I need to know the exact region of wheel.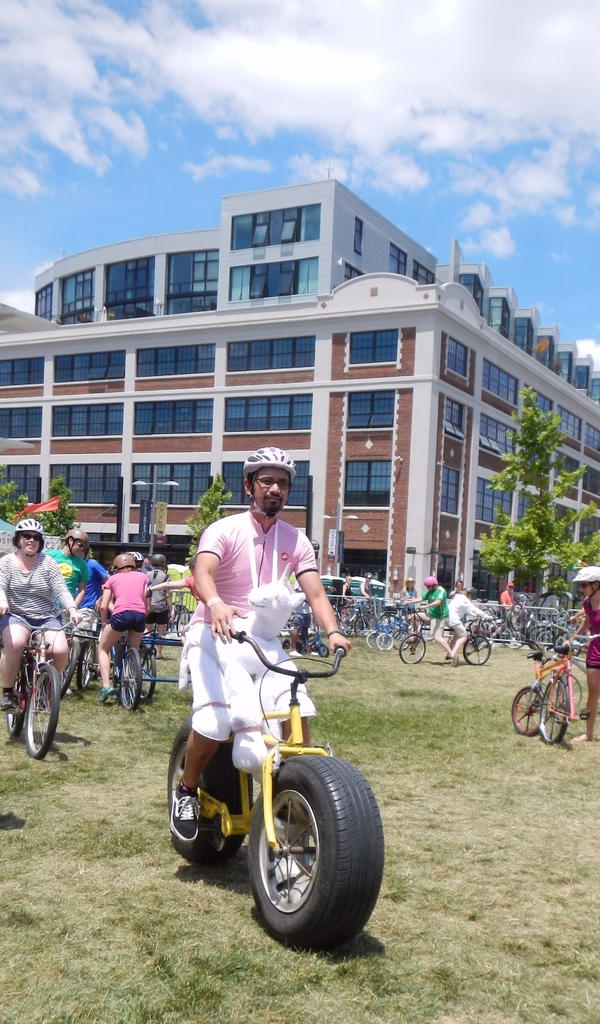
Region: l=81, t=637, r=93, b=689.
